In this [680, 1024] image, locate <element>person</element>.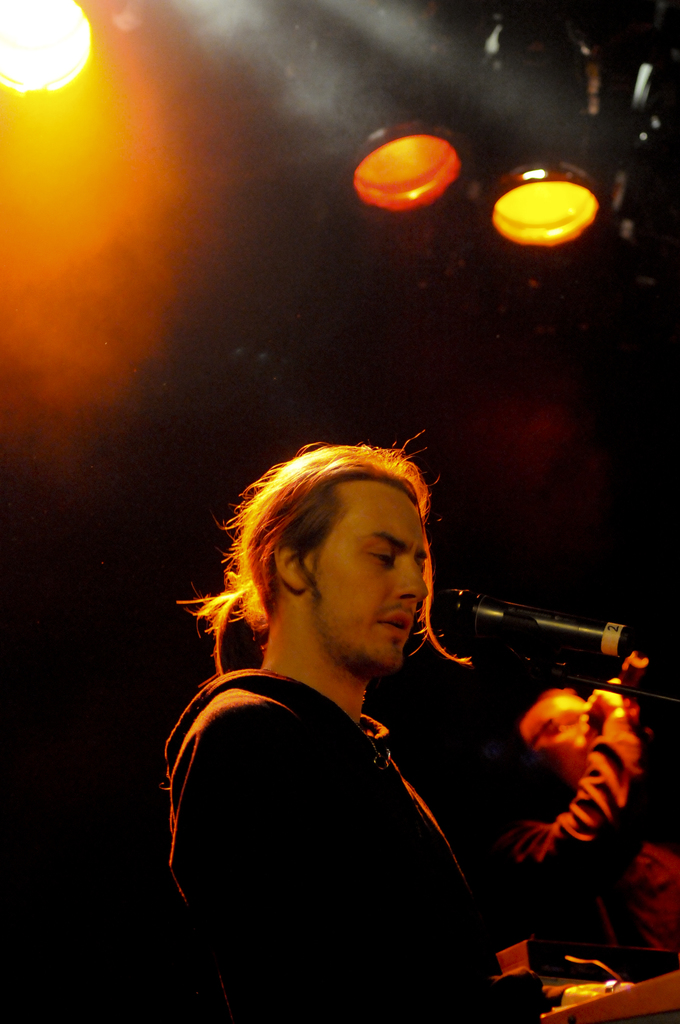
Bounding box: <bbox>473, 681, 679, 959</bbox>.
